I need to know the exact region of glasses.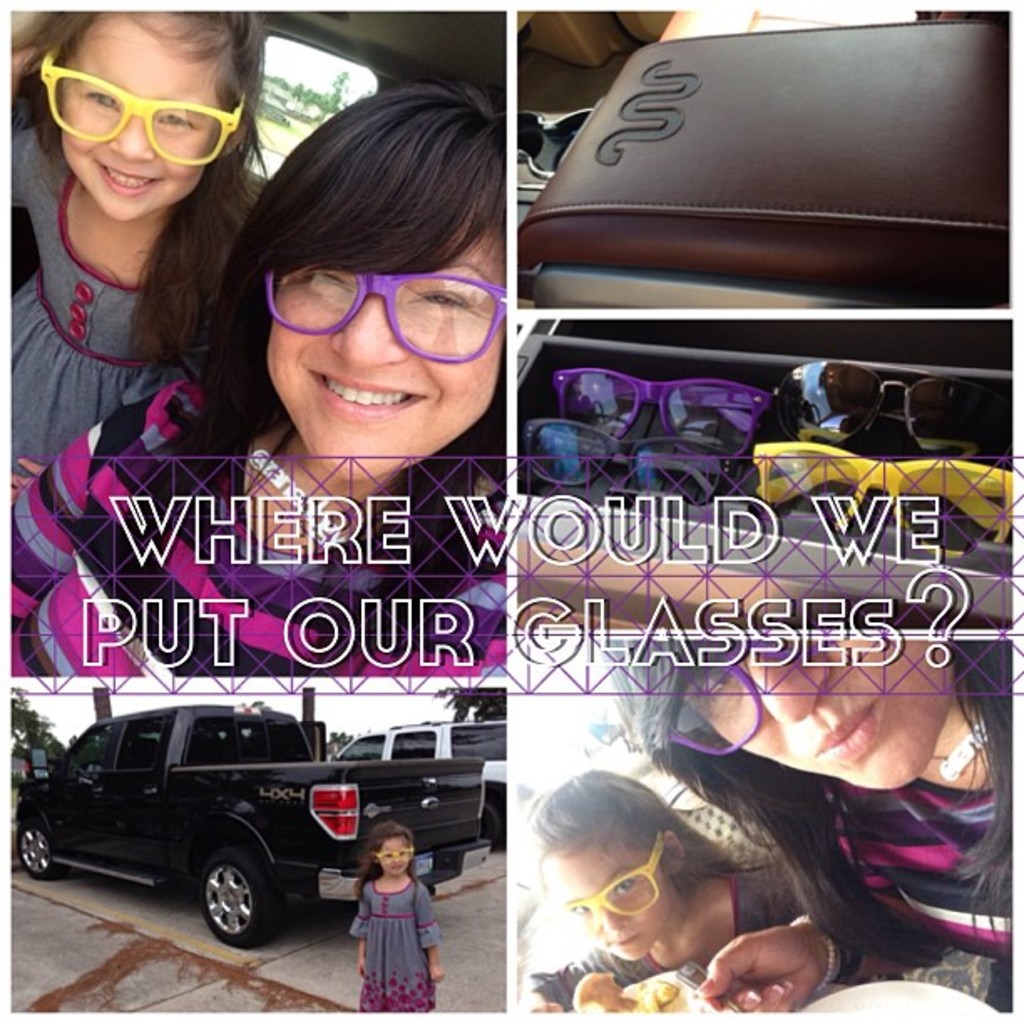
Region: l=258, t=256, r=519, b=365.
